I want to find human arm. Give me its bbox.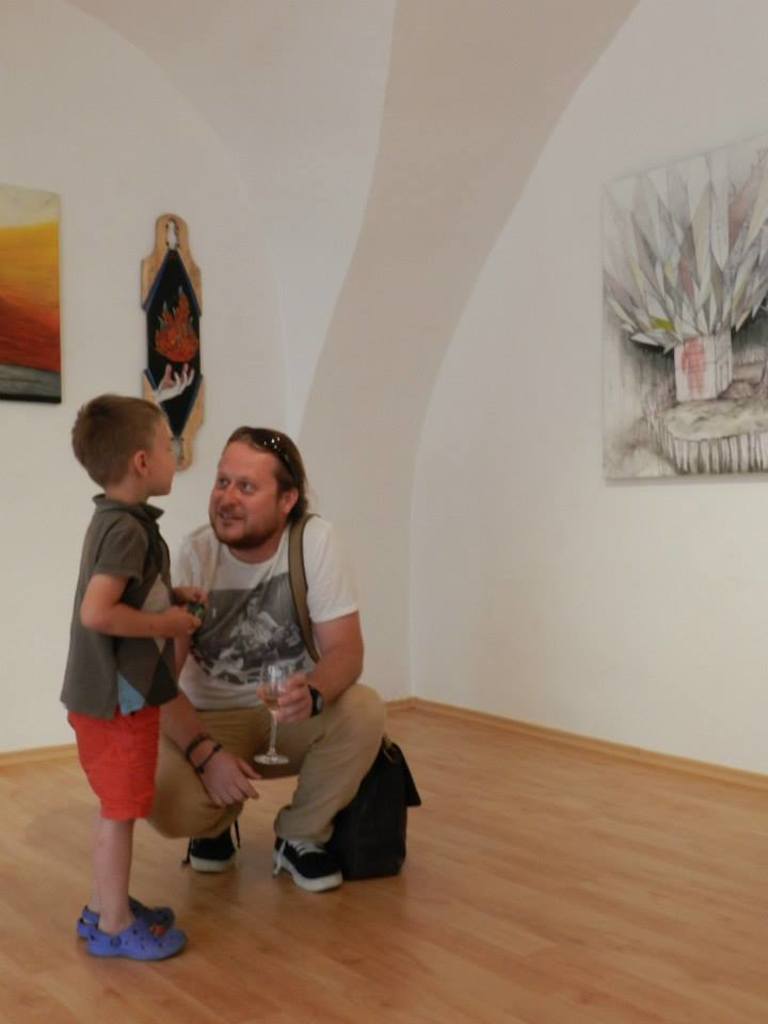
(70,517,188,649).
